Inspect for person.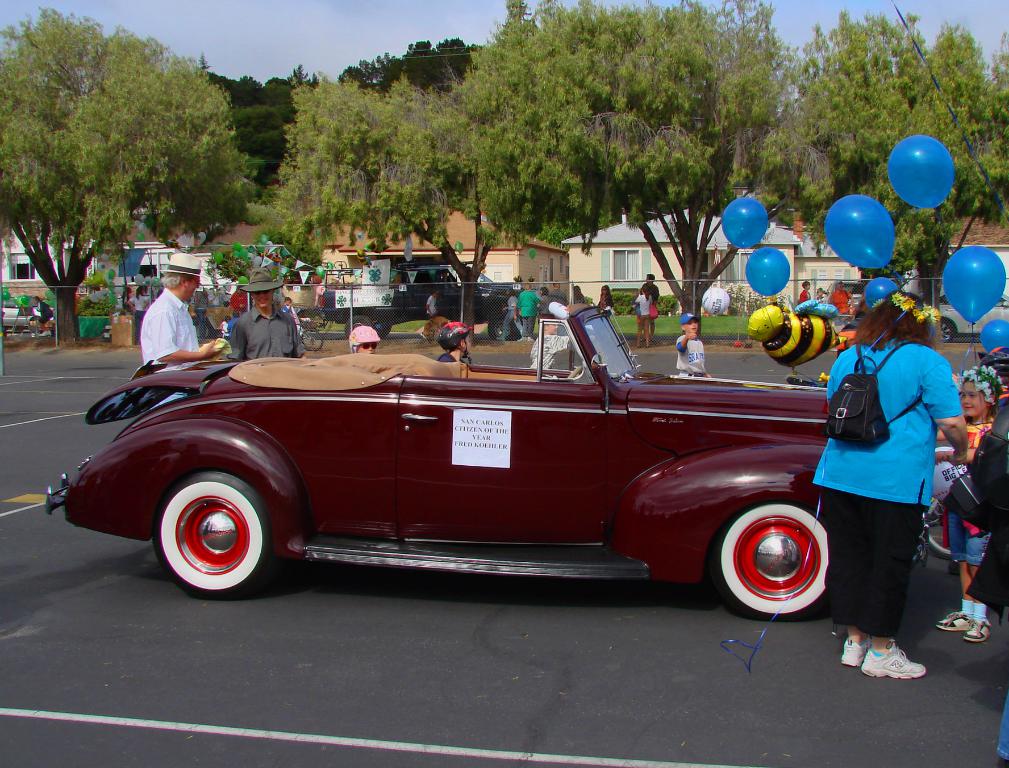
Inspection: box=[589, 283, 615, 317].
